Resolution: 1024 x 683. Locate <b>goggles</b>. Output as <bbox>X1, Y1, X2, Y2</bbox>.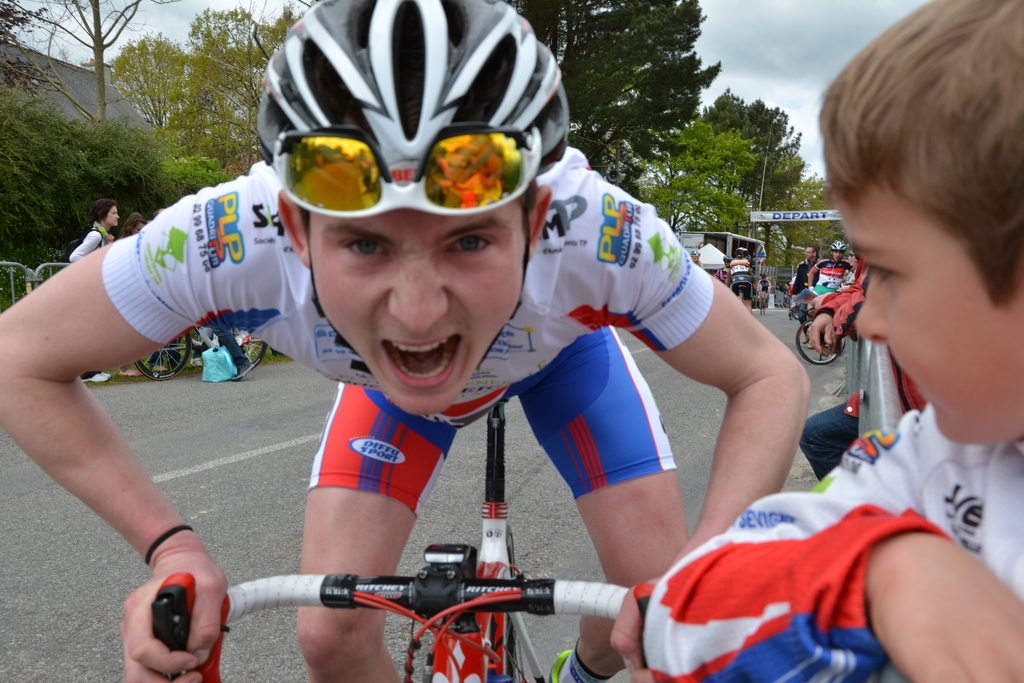
<bbox>273, 94, 547, 229</bbox>.
